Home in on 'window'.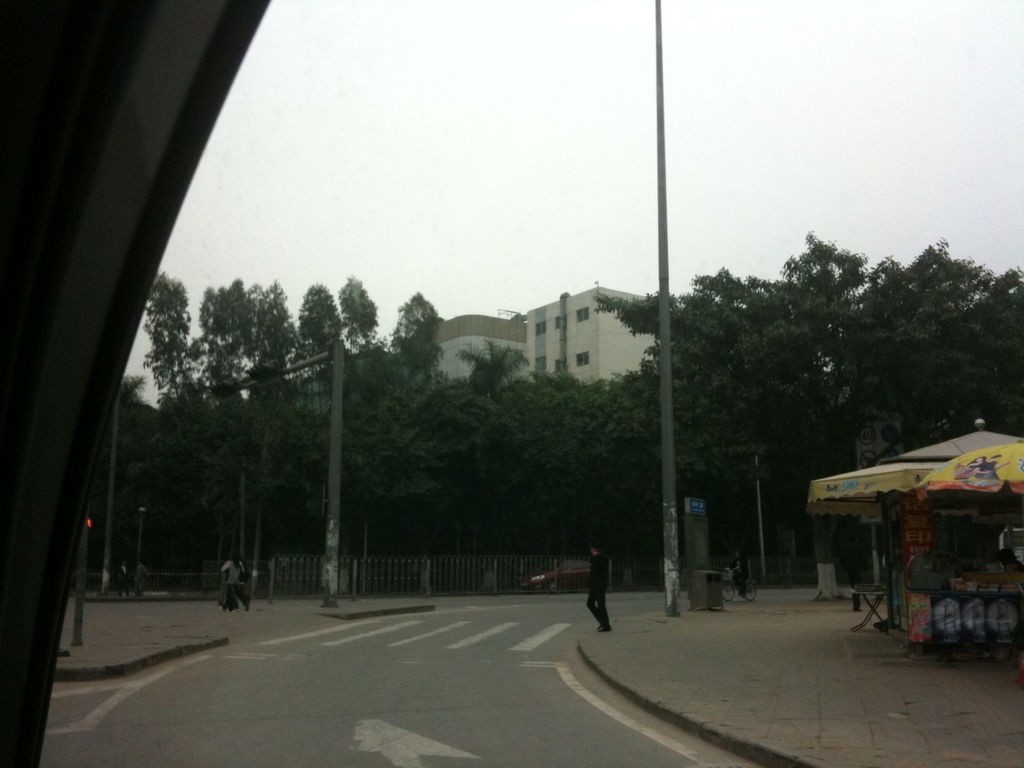
Homed in at crop(534, 353, 547, 376).
